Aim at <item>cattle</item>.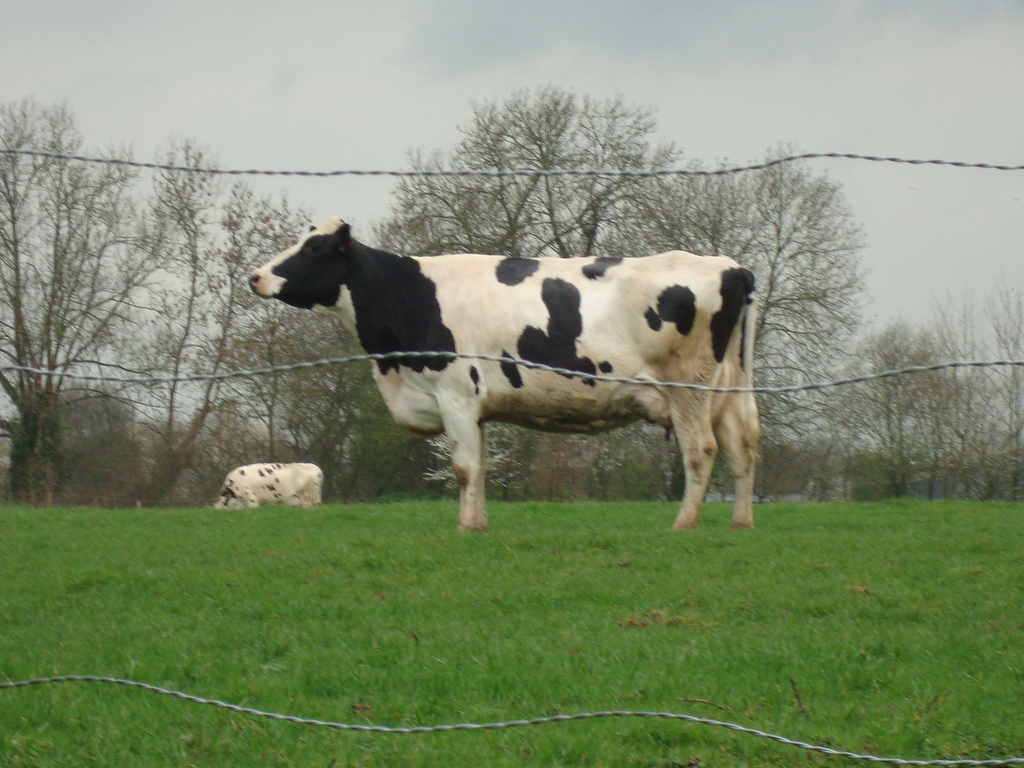
Aimed at 246/214/779/538.
